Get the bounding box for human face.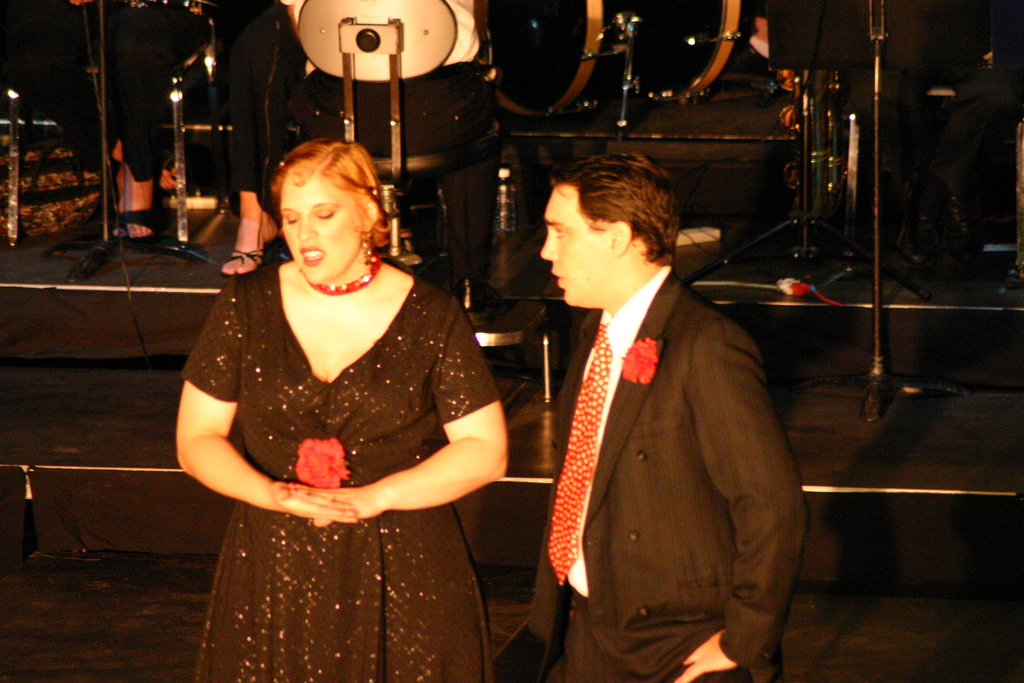
box(282, 170, 362, 279).
